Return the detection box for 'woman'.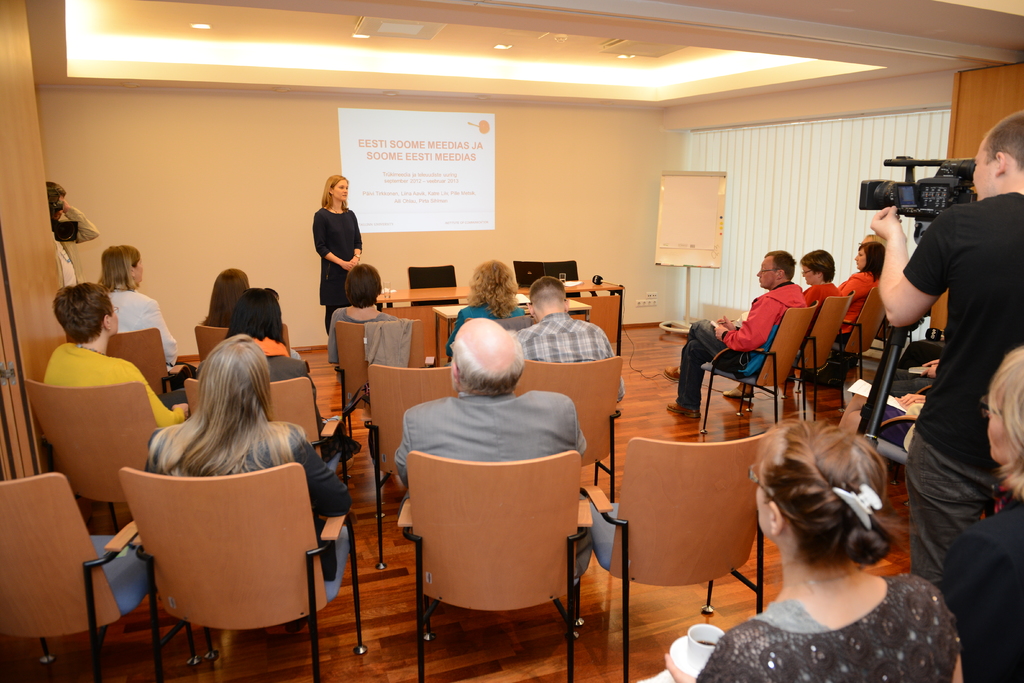
{"x1": 325, "y1": 257, "x2": 408, "y2": 395}.
